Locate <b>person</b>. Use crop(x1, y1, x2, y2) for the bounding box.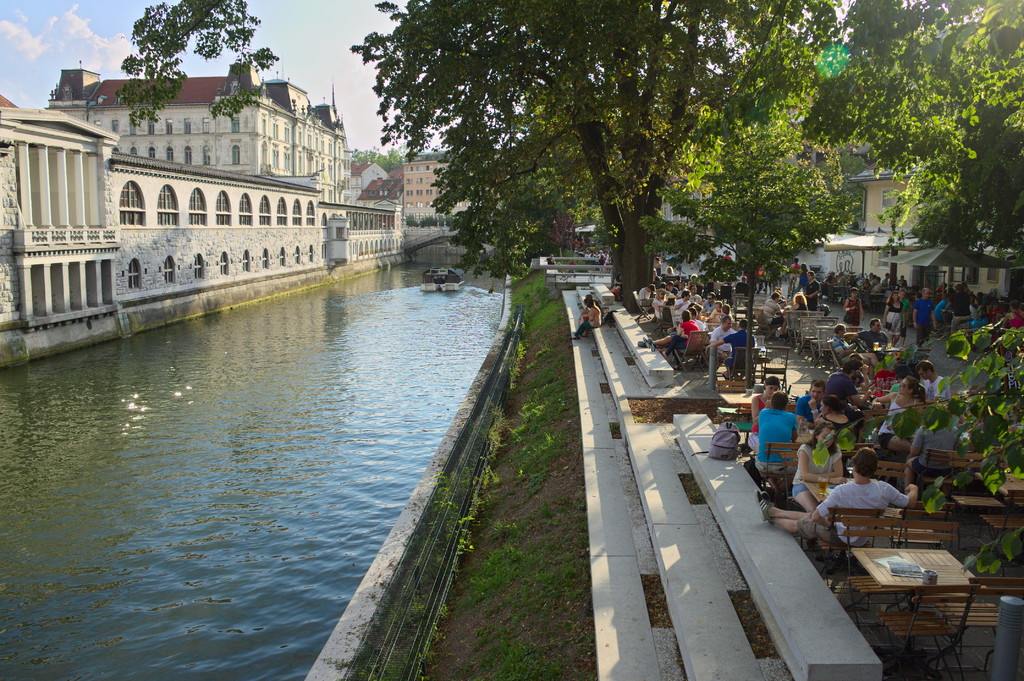
crop(749, 377, 787, 415).
